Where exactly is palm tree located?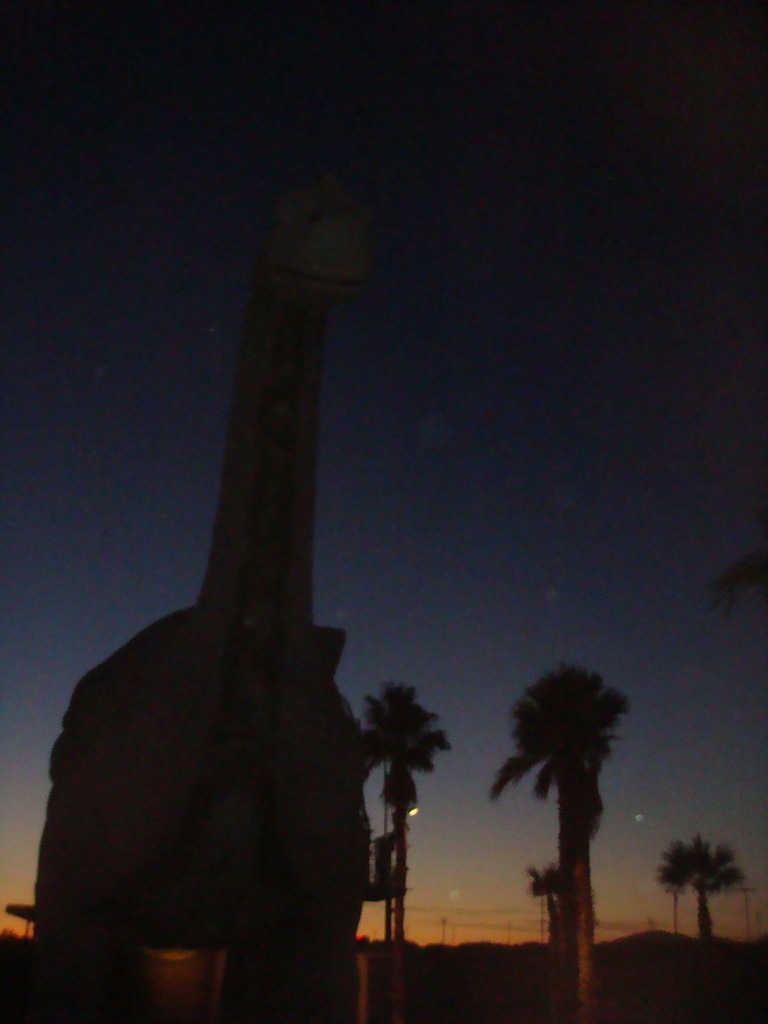
Its bounding box is locate(474, 657, 657, 1006).
